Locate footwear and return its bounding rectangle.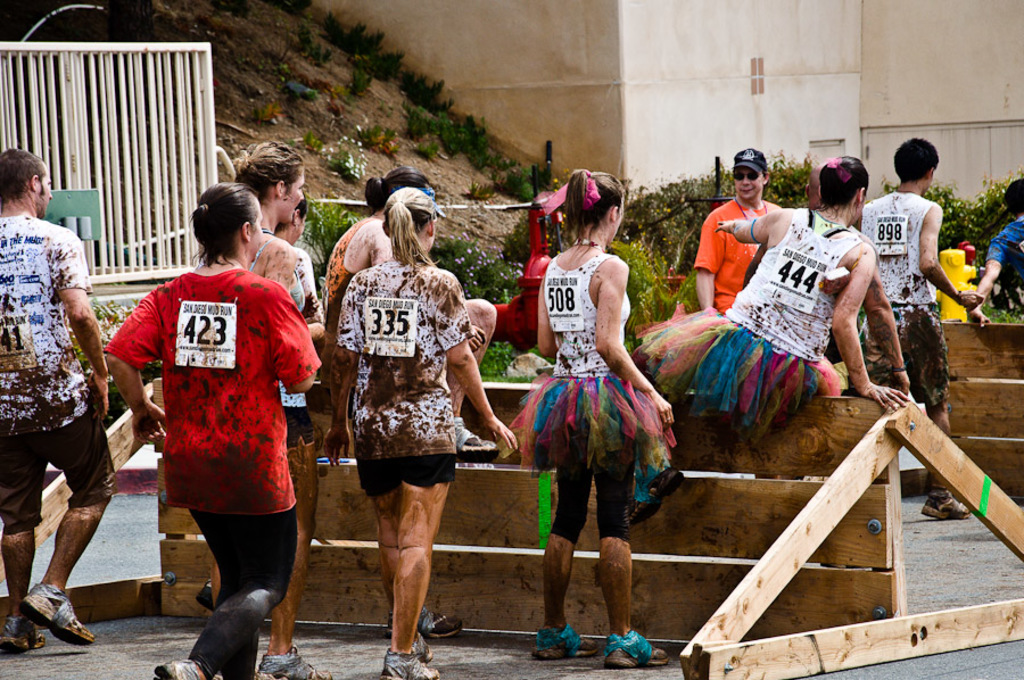
151, 656, 204, 679.
